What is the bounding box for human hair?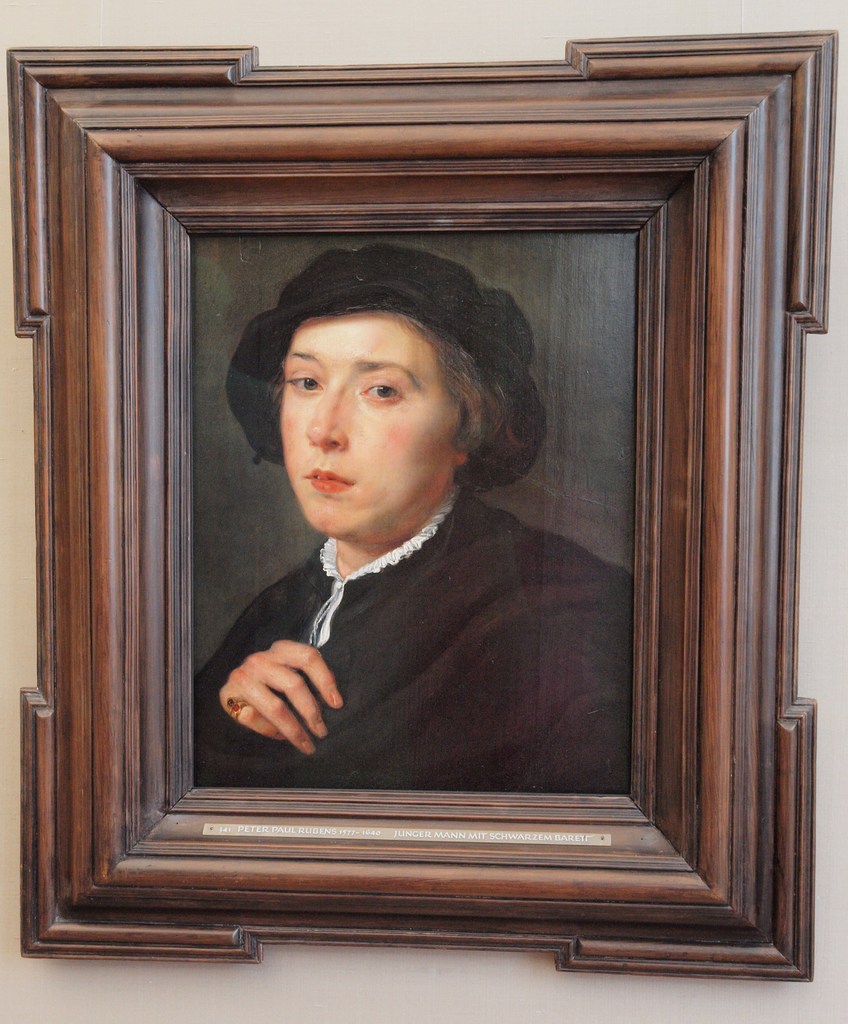
bbox(408, 299, 520, 464).
